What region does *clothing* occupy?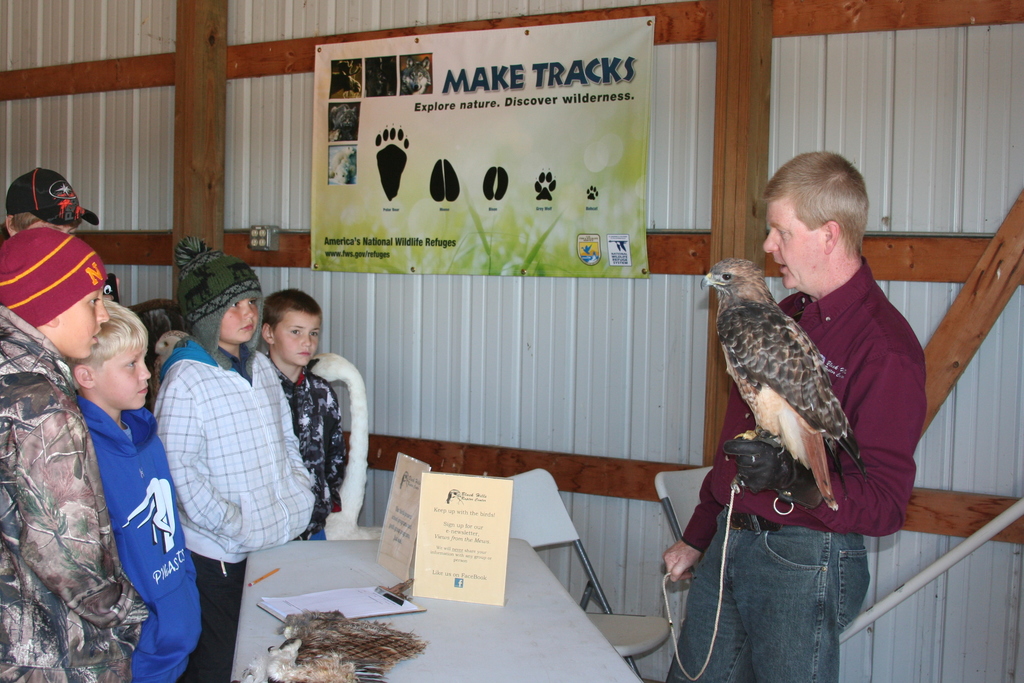
150 332 330 661.
